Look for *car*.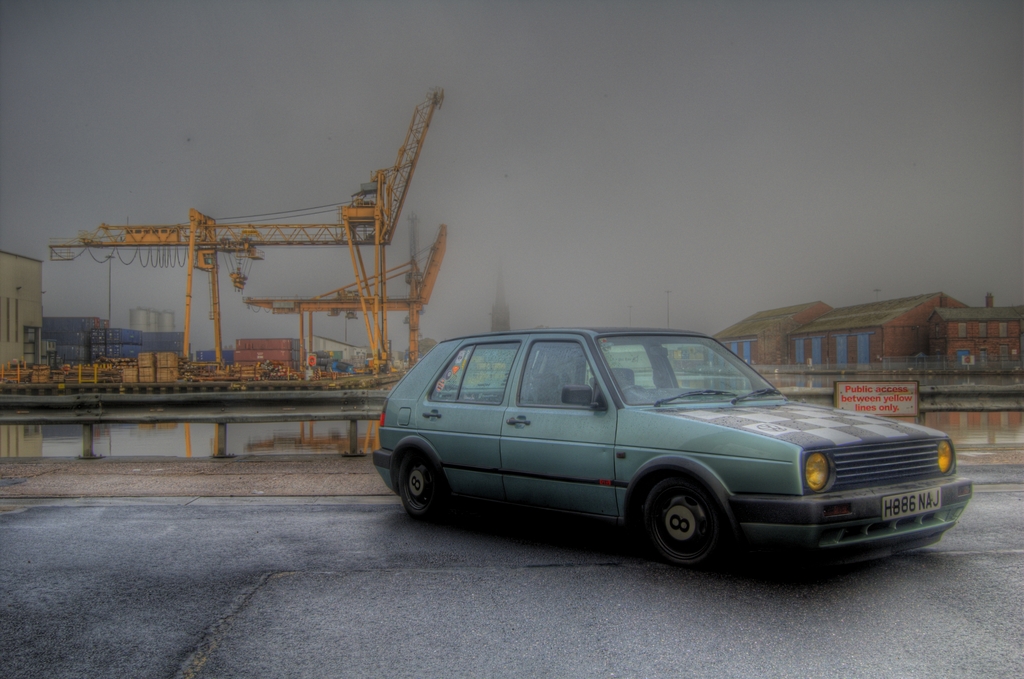
Found: 371:327:979:582.
